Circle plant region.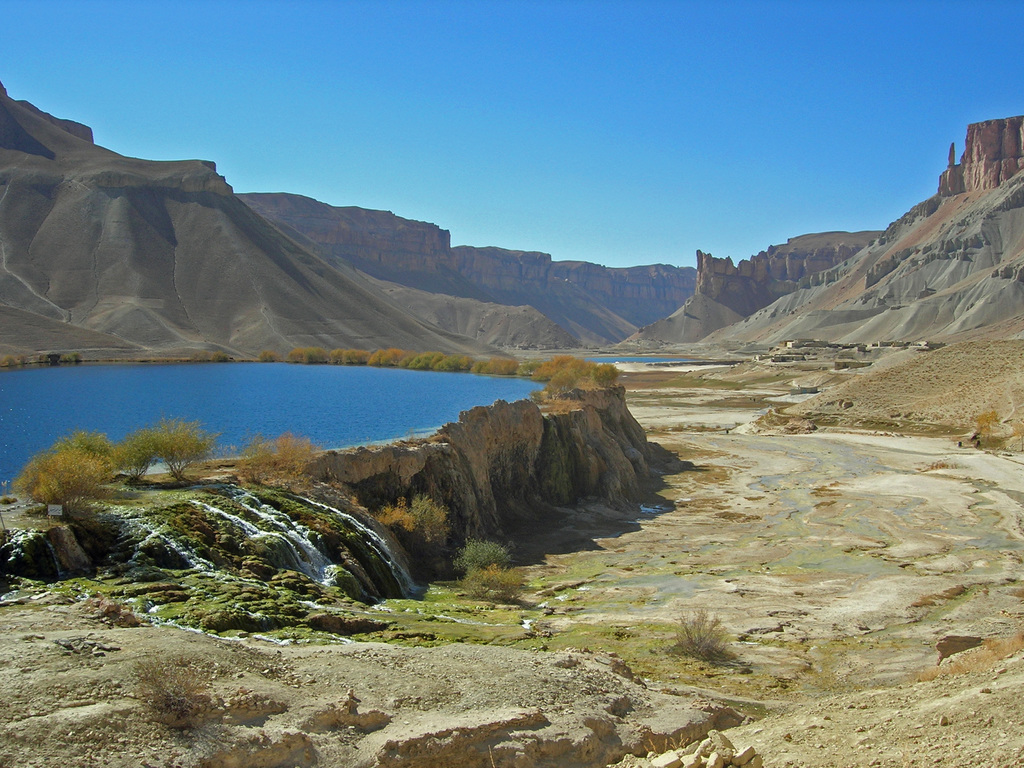
Region: <box>960,407,1007,443</box>.
